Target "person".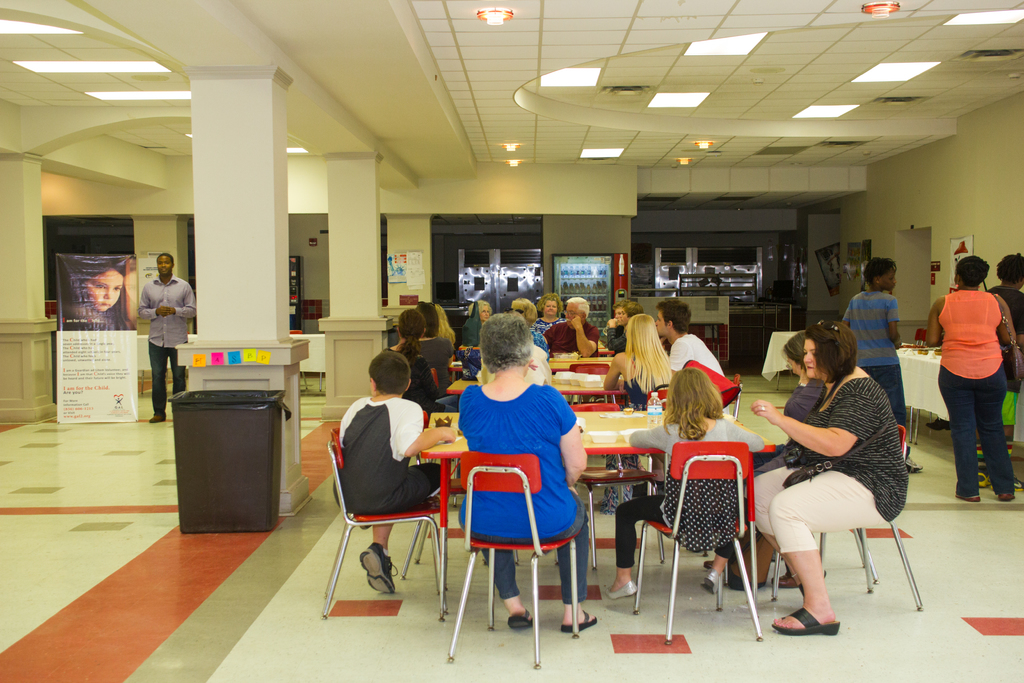
Target region: <region>543, 295, 602, 360</region>.
